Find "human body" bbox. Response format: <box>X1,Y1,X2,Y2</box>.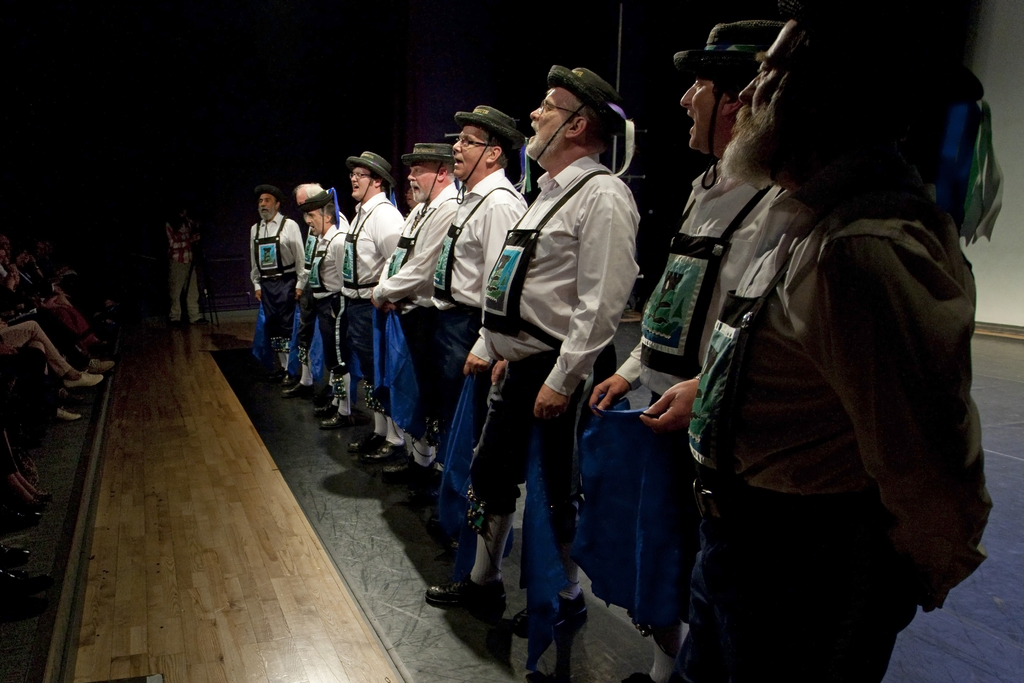
<box>673,172,1000,682</box>.
